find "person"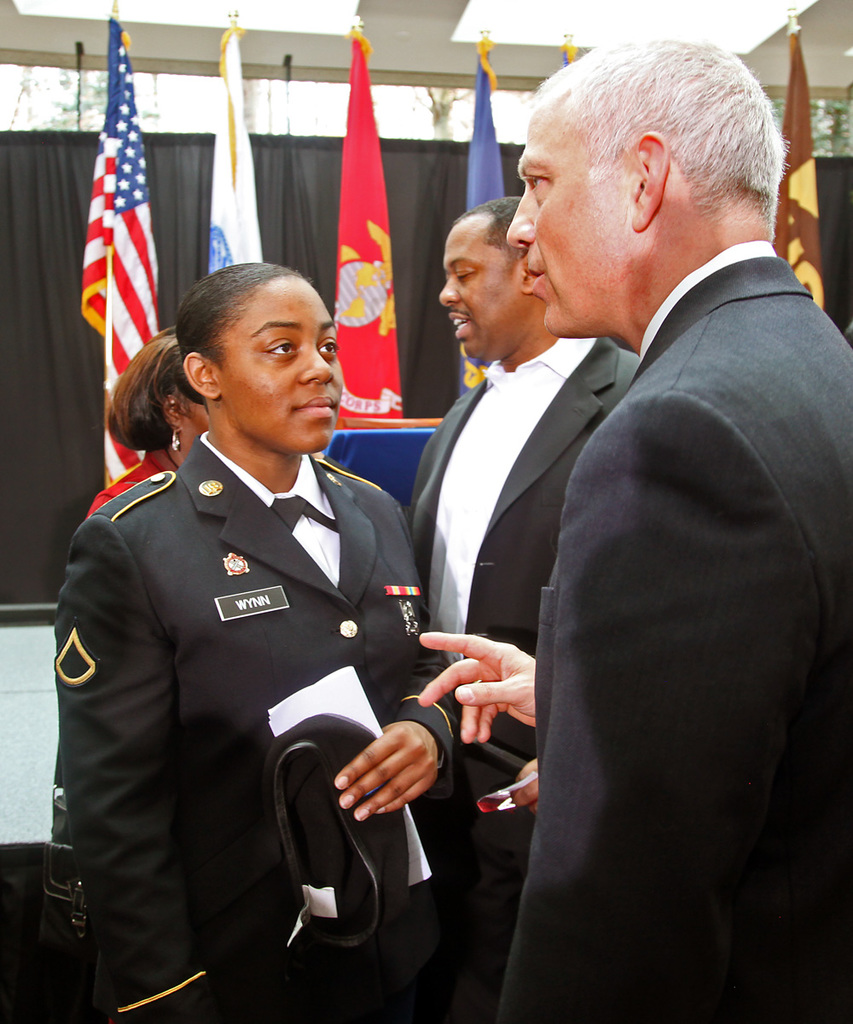
bbox=(37, 258, 433, 1023)
